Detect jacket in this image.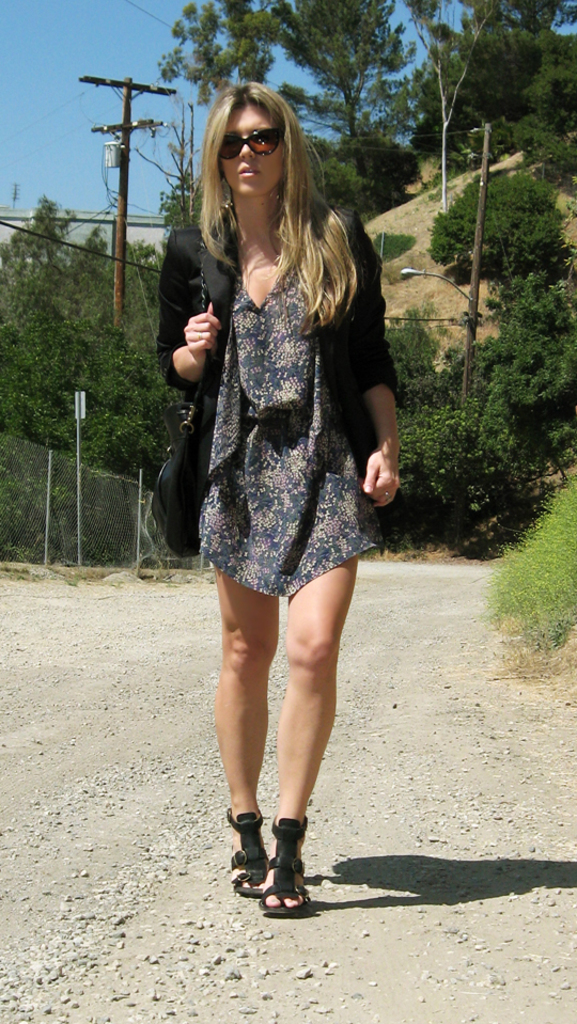
Detection: locate(155, 200, 399, 473).
